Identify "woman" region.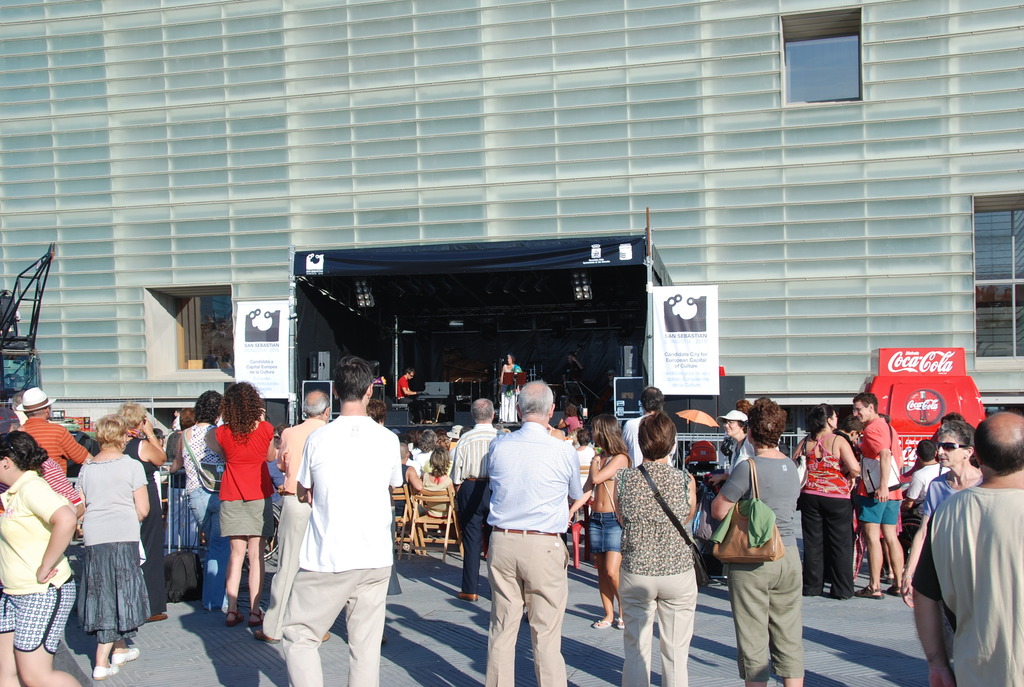
Region: bbox(0, 427, 75, 686).
